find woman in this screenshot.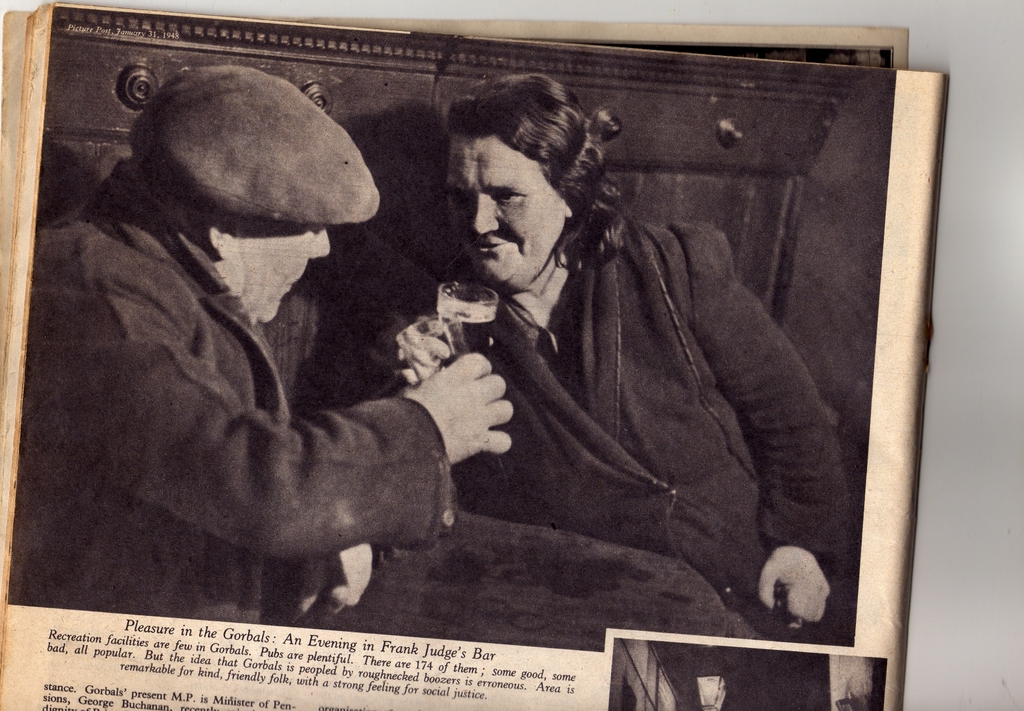
The bounding box for woman is select_region(357, 67, 849, 644).
